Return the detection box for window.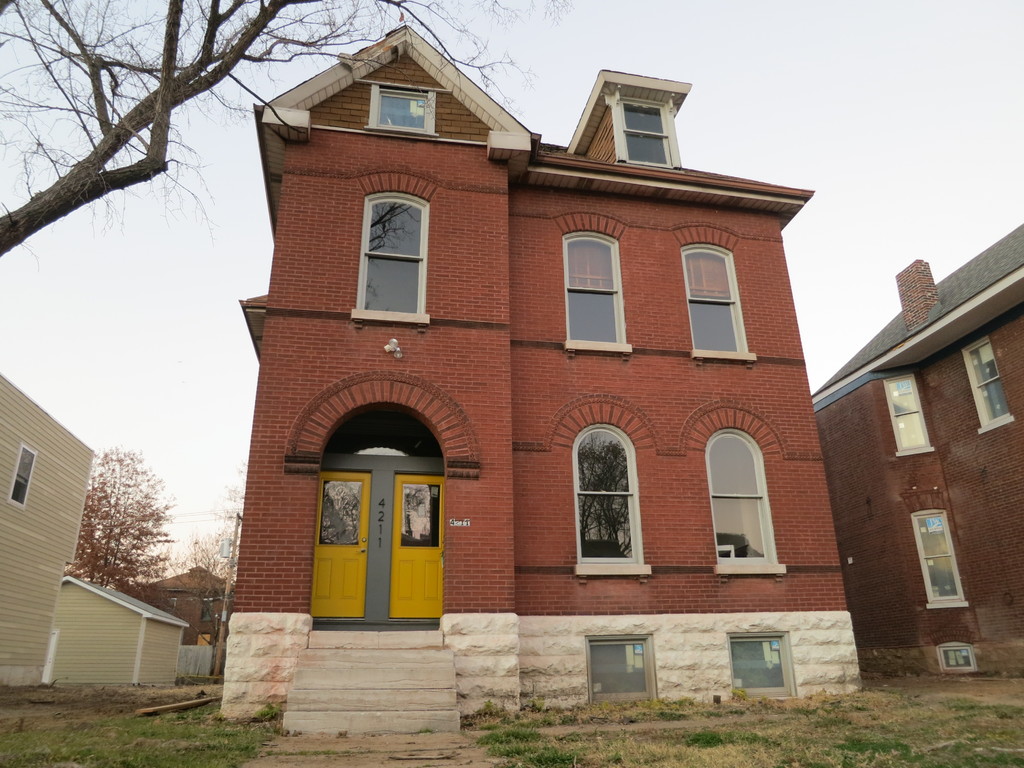
bbox(715, 429, 780, 581).
